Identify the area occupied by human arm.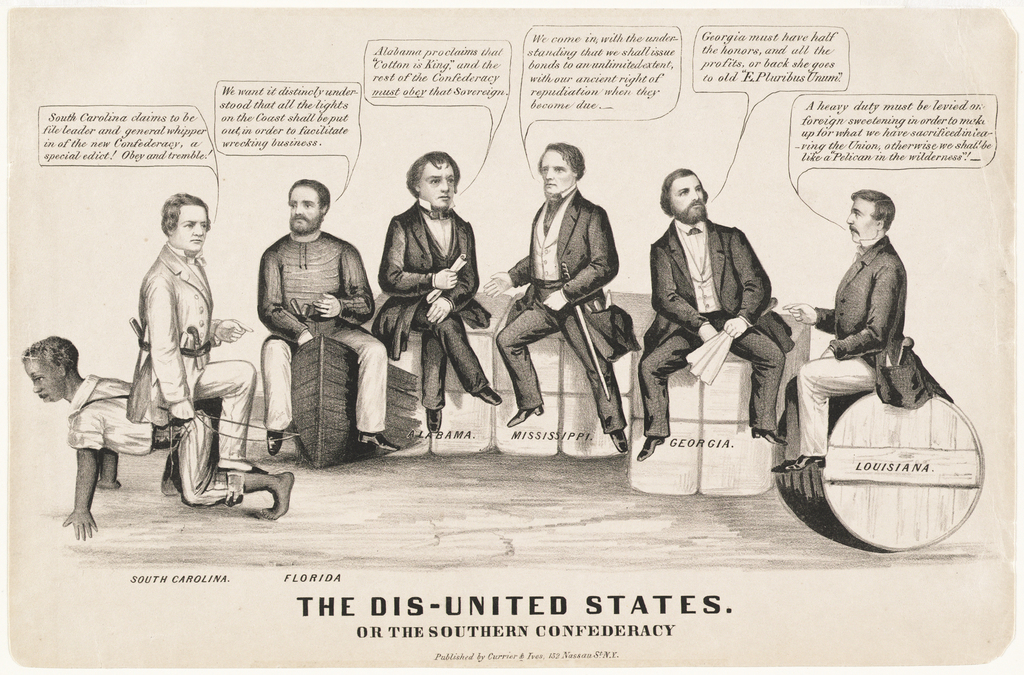
Area: 424 206 481 328.
